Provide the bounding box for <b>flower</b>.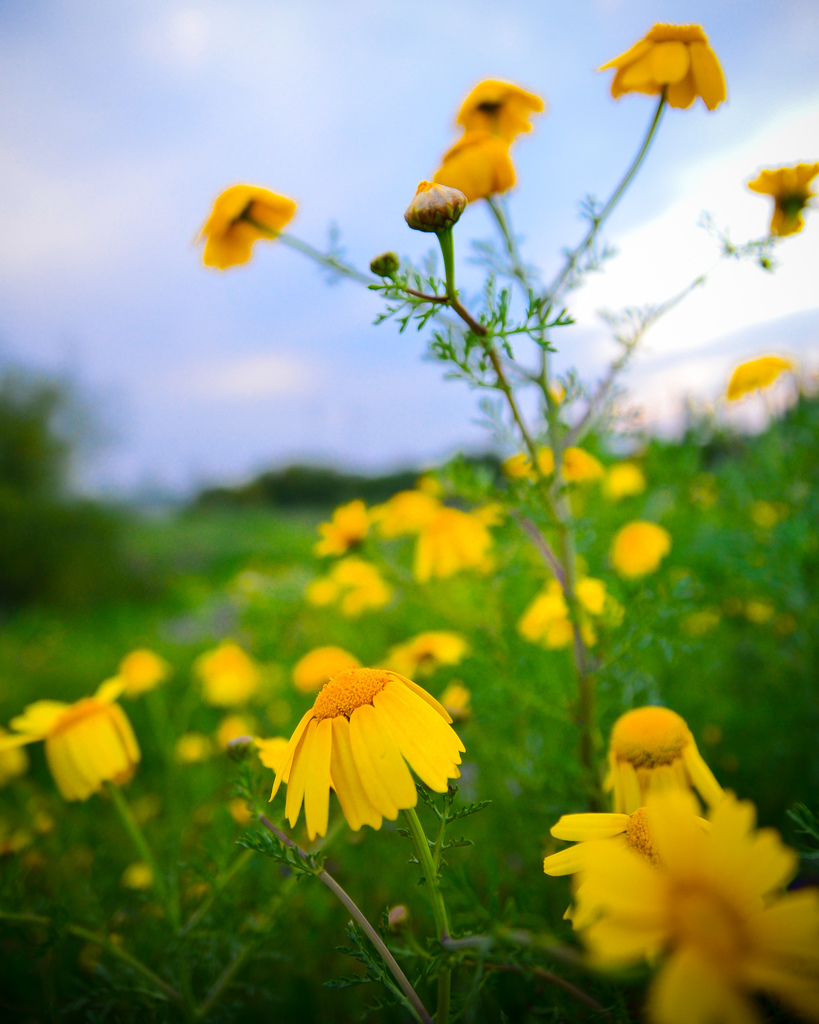
(x1=525, y1=580, x2=600, y2=659).
